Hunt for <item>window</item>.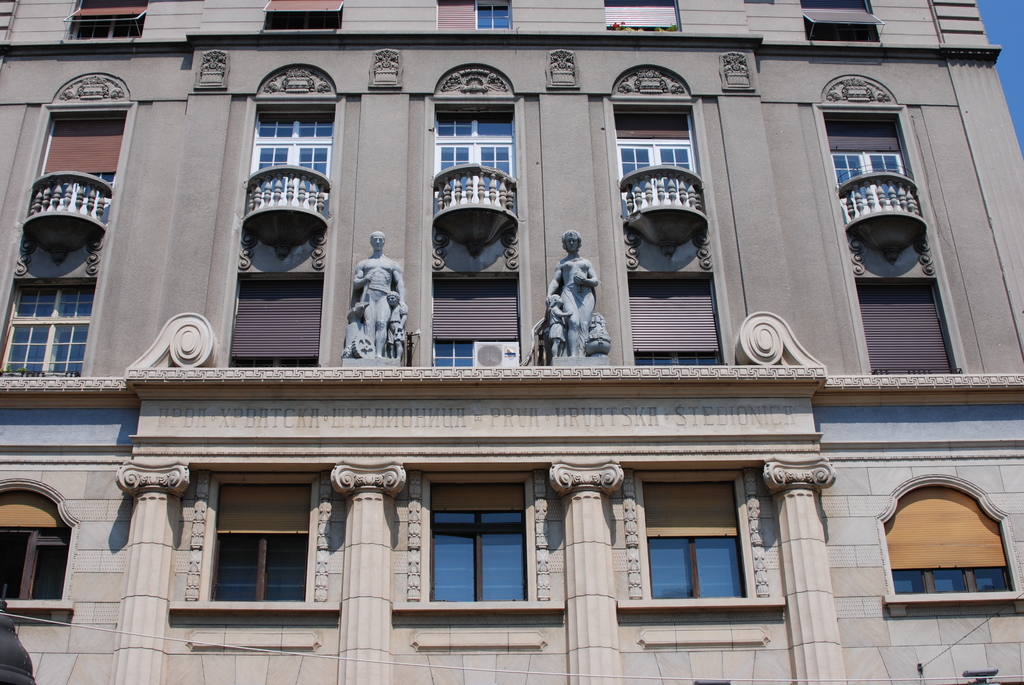
Hunted down at (x1=620, y1=474, x2=785, y2=615).
